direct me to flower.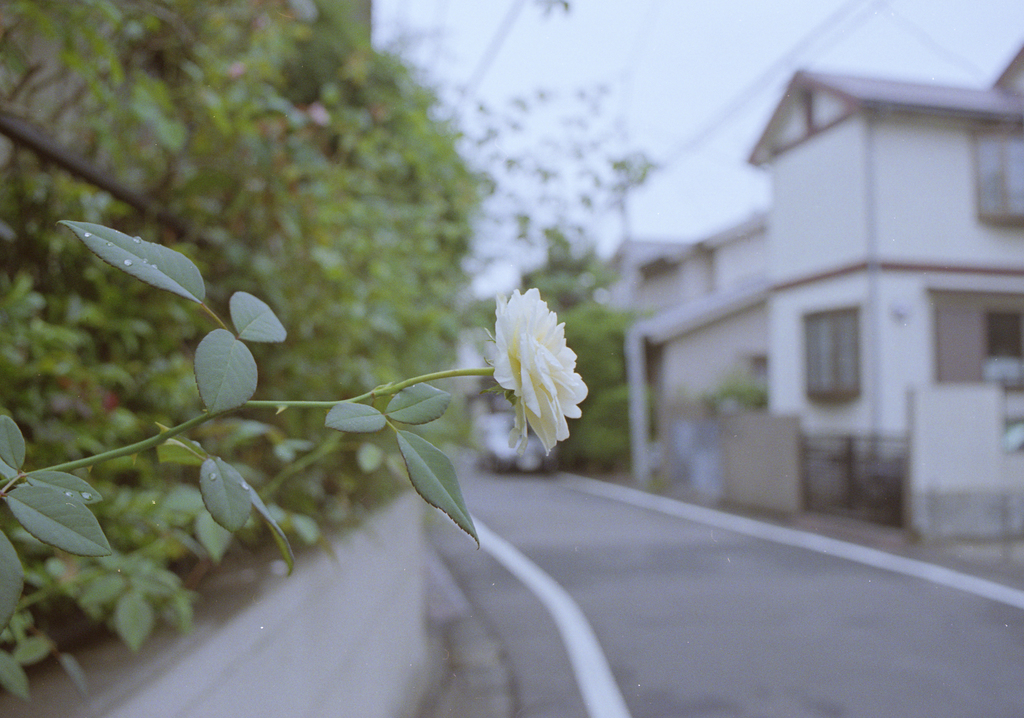
Direction: l=476, t=290, r=588, b=464.
